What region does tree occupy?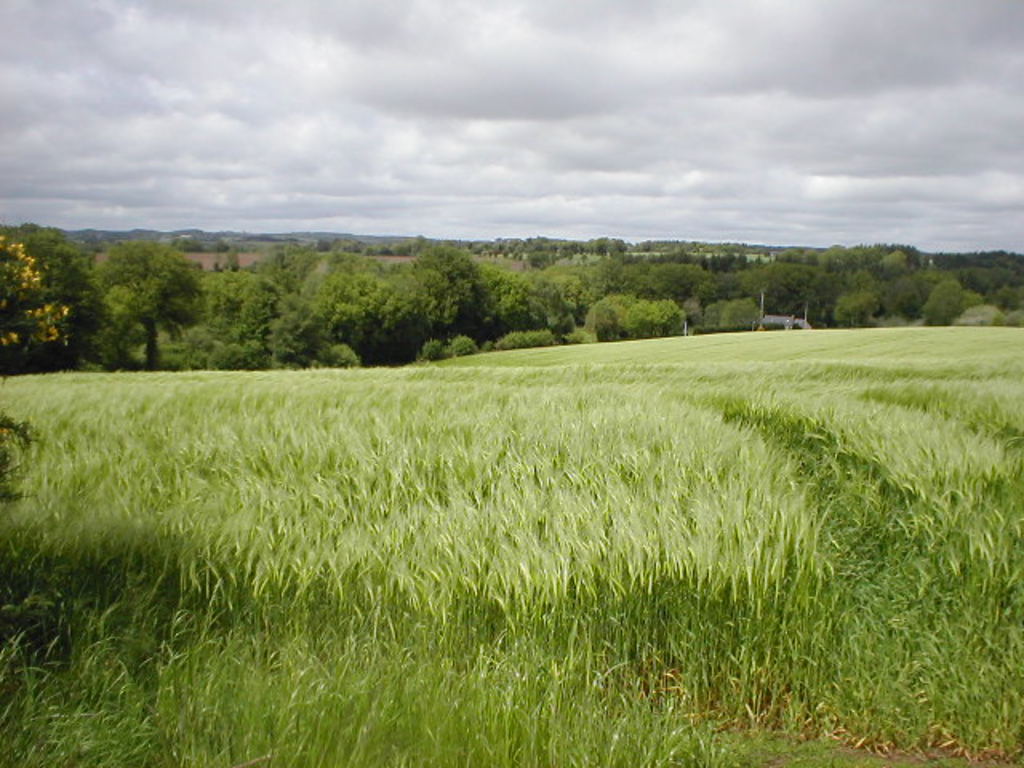
<region>691, 294, 730, 334</region>.
